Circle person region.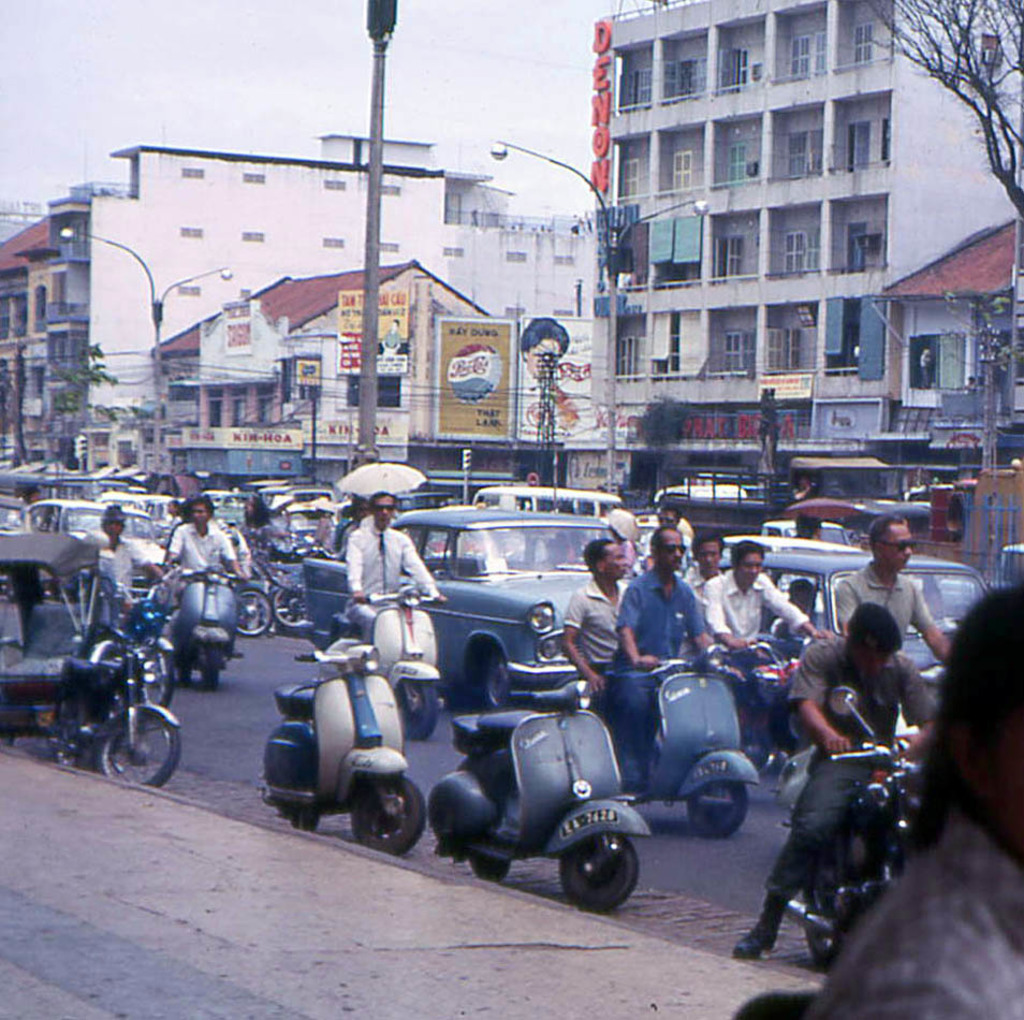
Region: box(829, 519, 955, 725).
